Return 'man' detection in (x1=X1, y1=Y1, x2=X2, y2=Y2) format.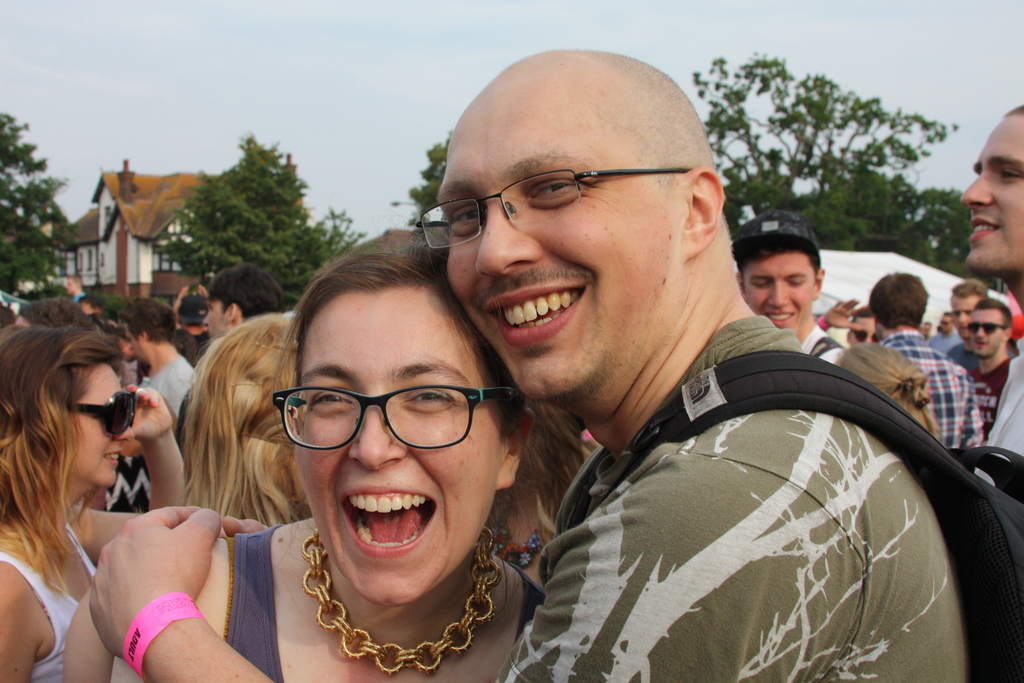
(x1=867, y1=273, x2=991, y2=450).
